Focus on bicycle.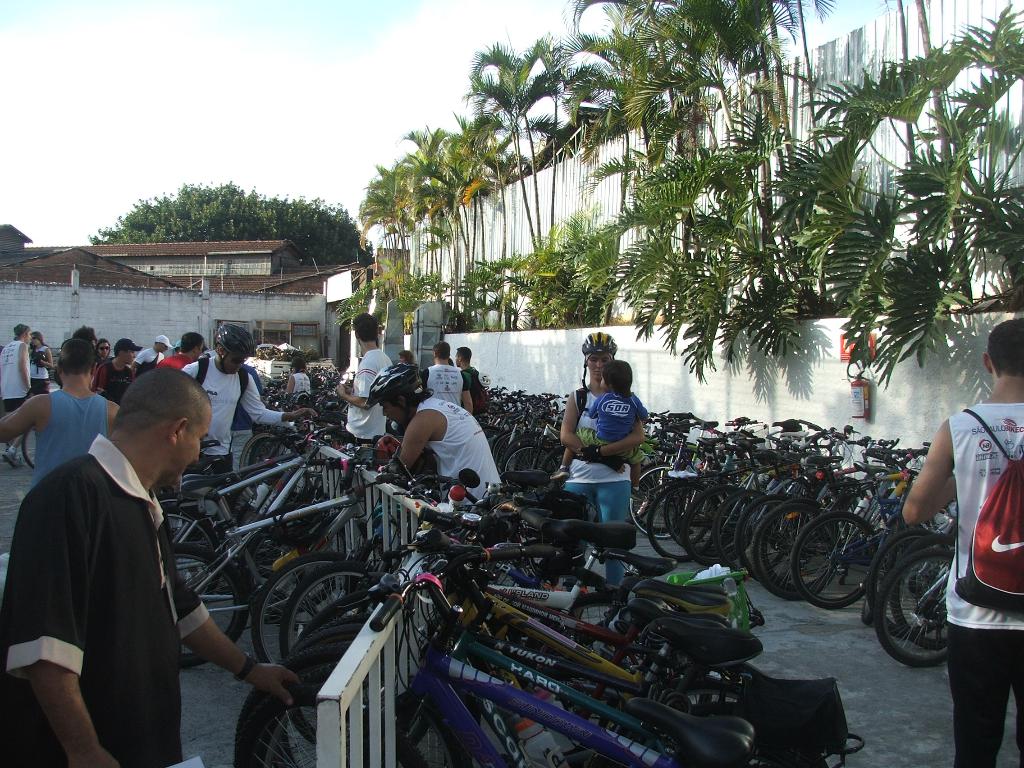
Focused at BBox(503, 396, 547, 470).
